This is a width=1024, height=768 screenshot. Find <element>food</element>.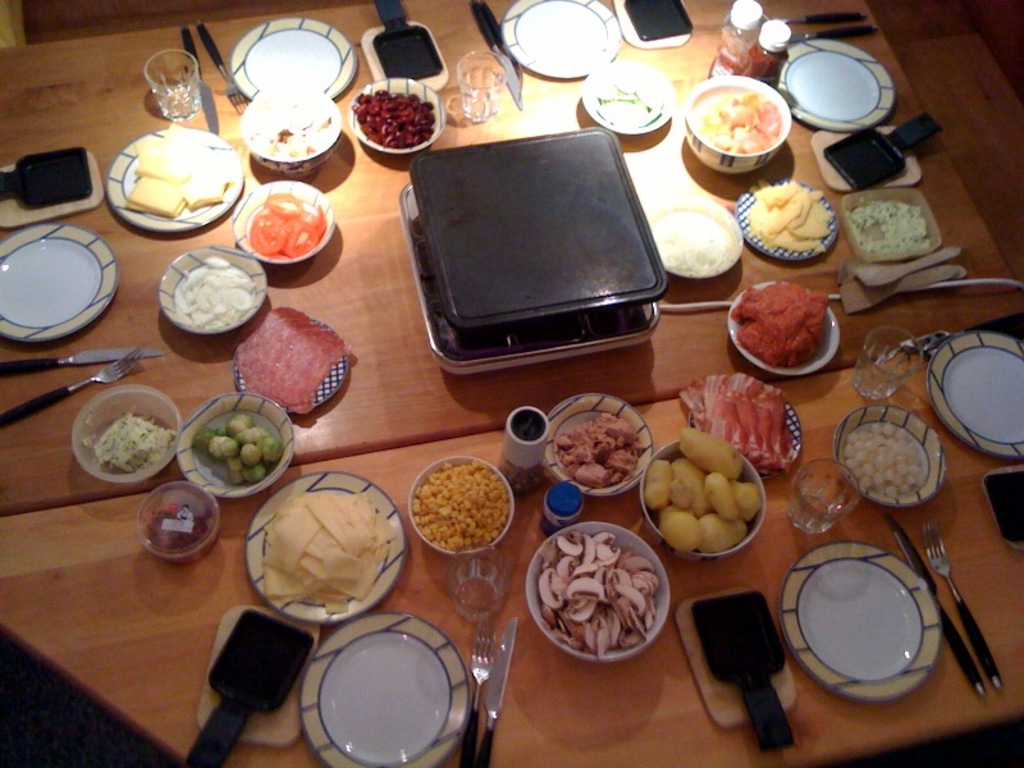
Bounding box: 746, 179, 835, 259.
